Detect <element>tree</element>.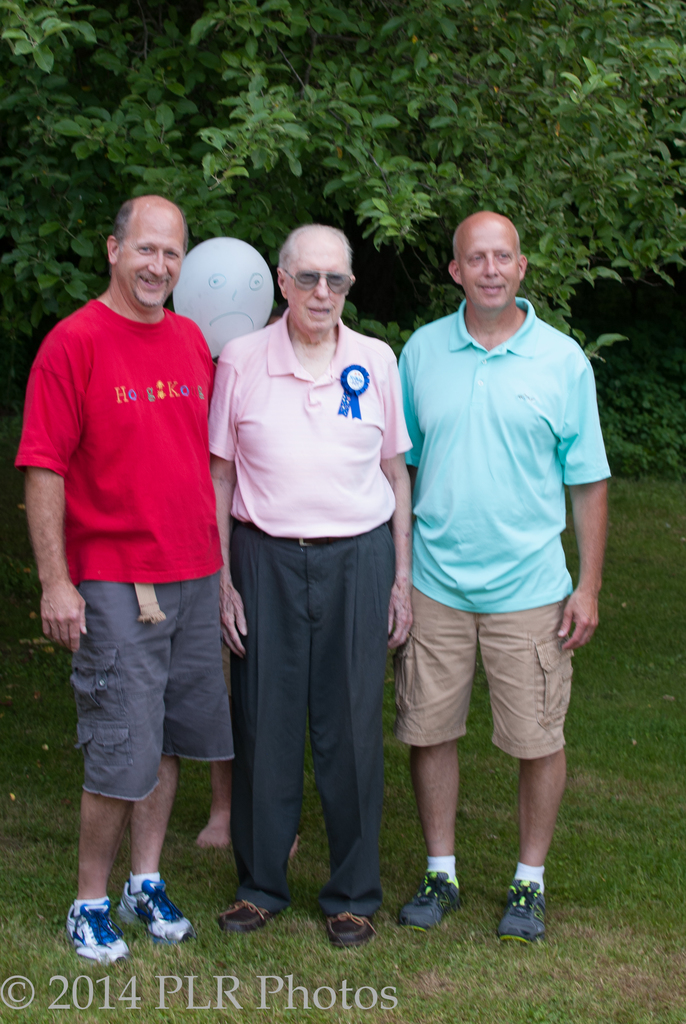
Detected at 0/0/685/478.
